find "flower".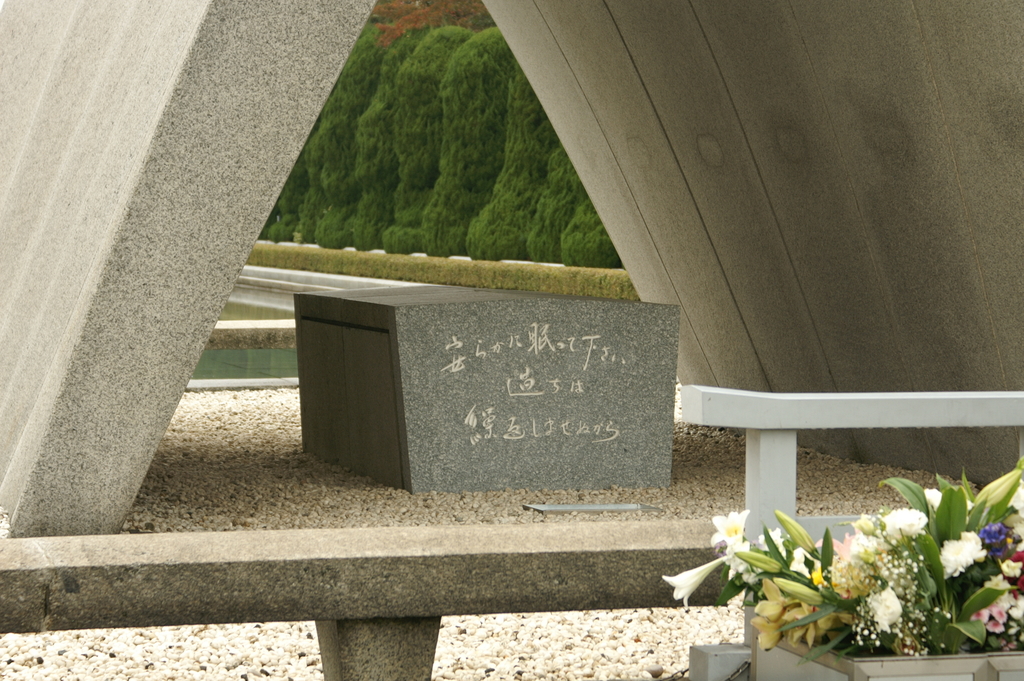
left=706, top=510, right=755, bottom=575.
